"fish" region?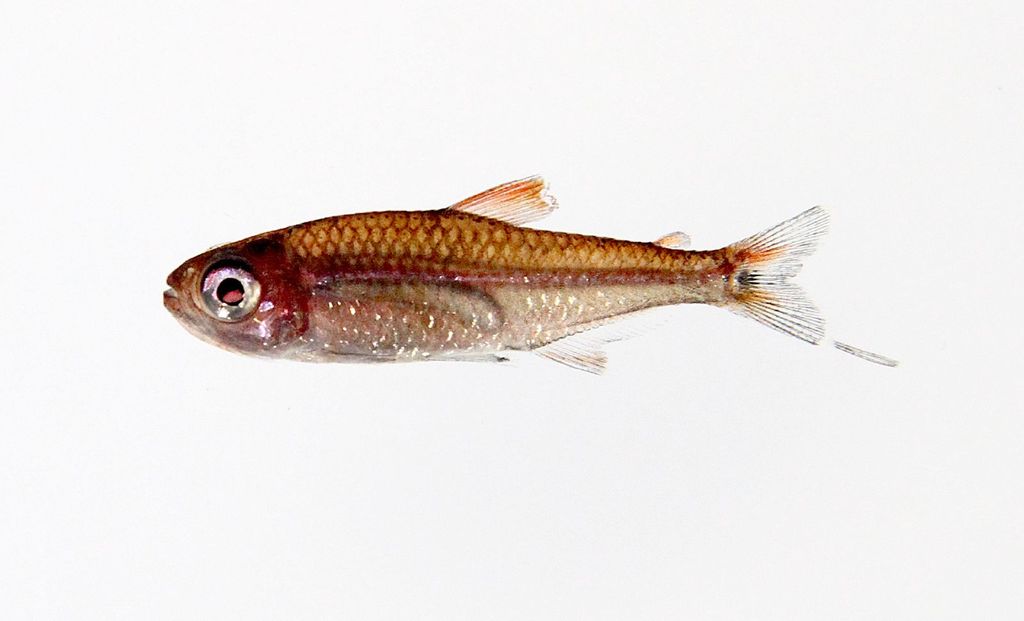
rect(159, 168, 894, 388)
